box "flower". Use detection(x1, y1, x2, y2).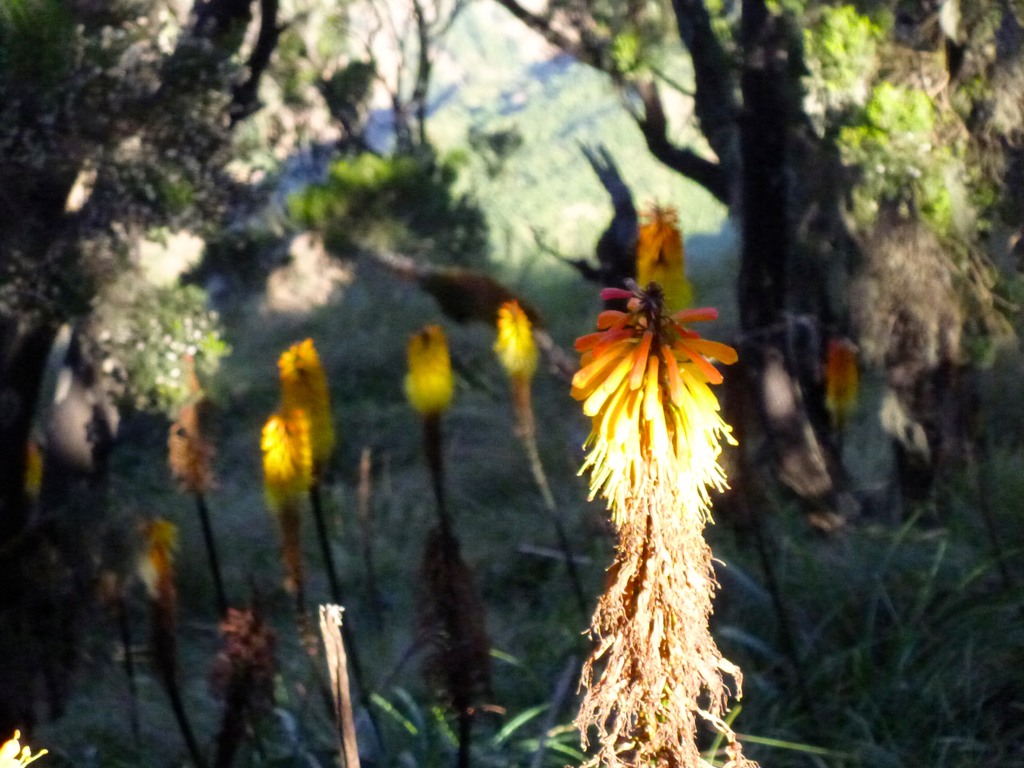
detection(161, 365, 224, 488).
